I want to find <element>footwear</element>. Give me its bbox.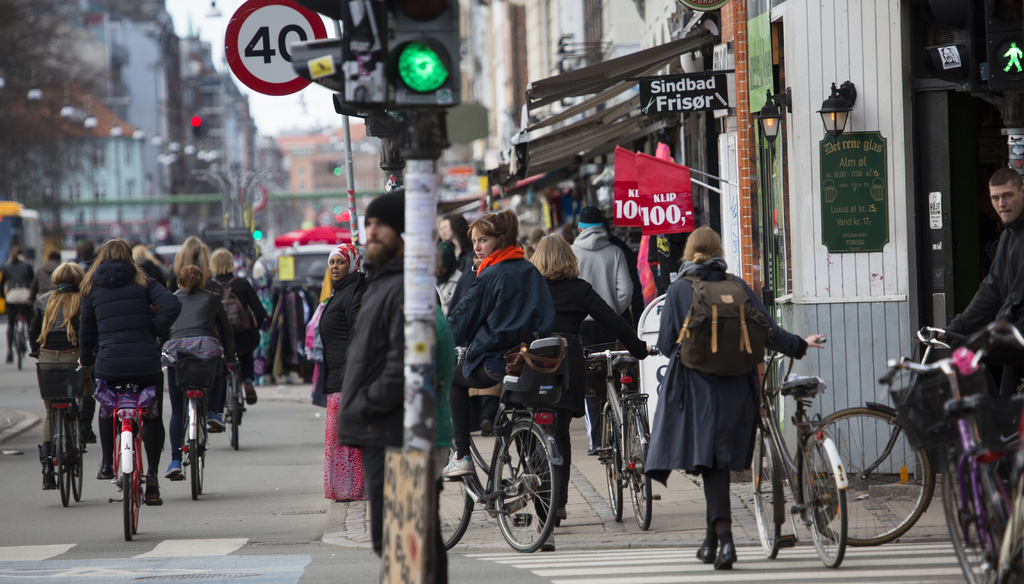
region(481, 419, 497, 438).
